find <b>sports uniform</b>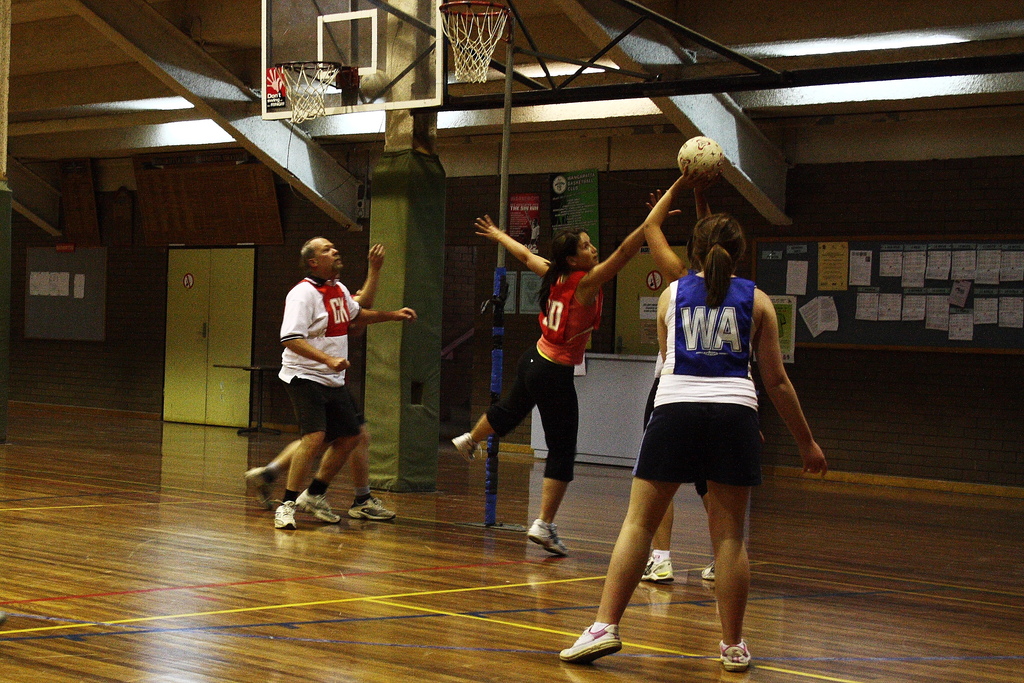
Rect(475, 269, 598, 490)
